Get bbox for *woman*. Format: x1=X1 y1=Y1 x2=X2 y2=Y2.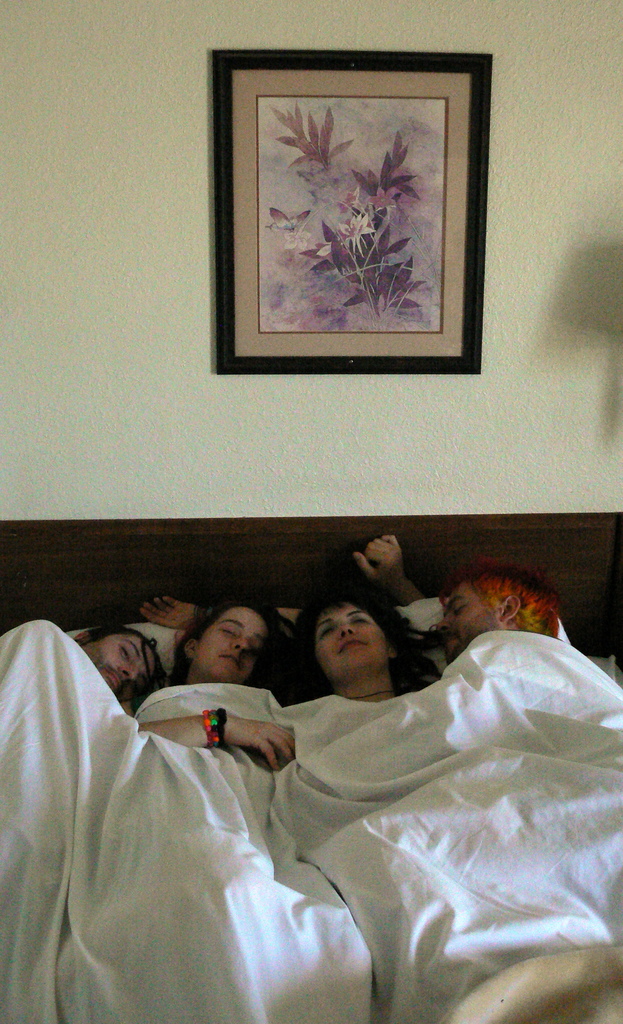
x1=279 y1=594 x2=430 y2=707.
